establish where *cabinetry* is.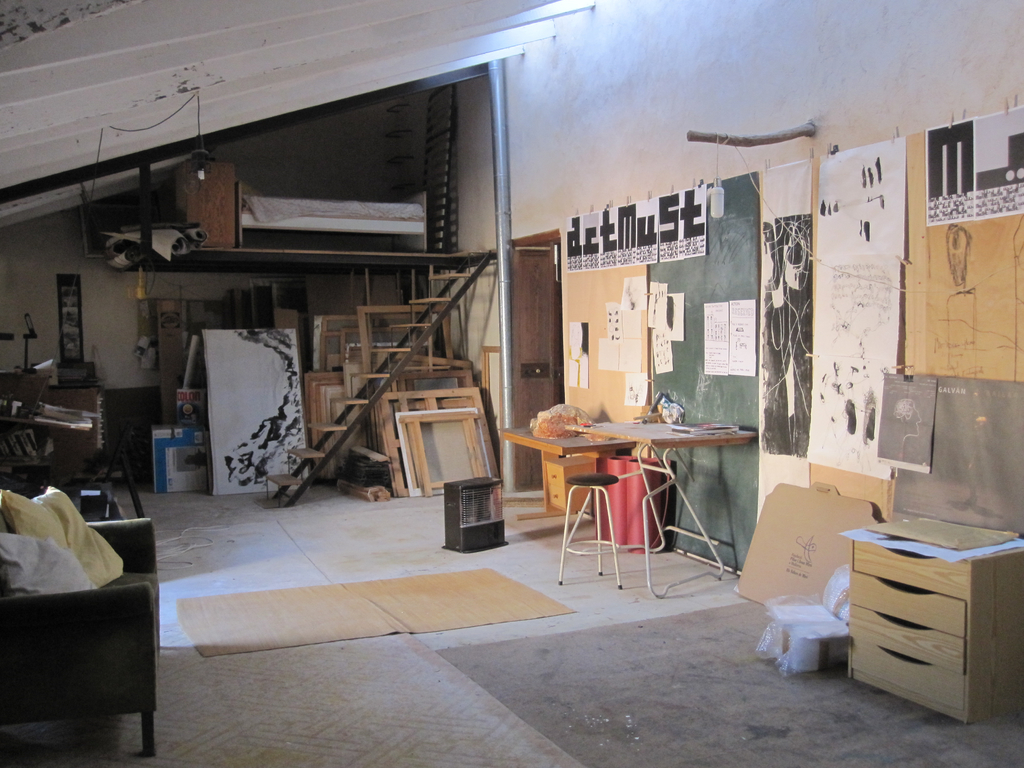
Established at bbox(844, 604, 961, 671).
